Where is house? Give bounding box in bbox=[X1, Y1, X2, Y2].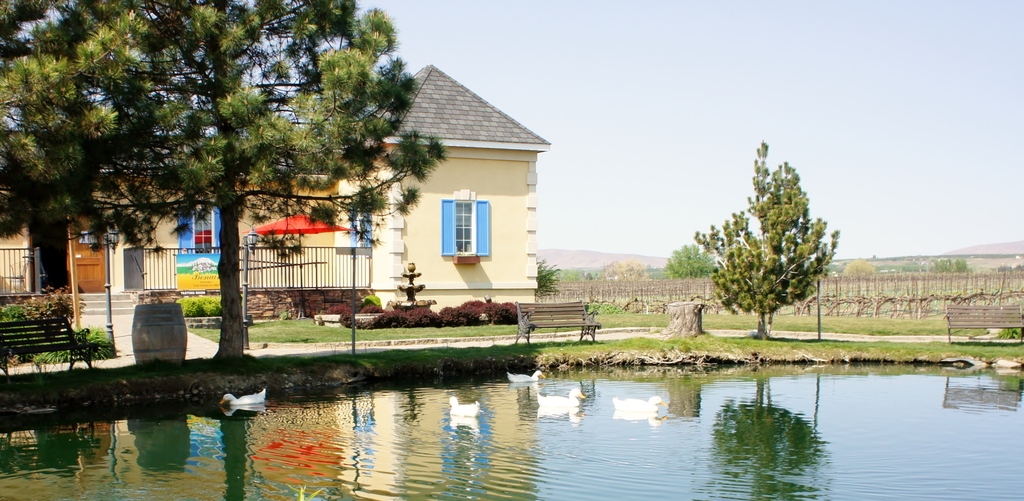
bbox=[0, 58, 550, 315].
